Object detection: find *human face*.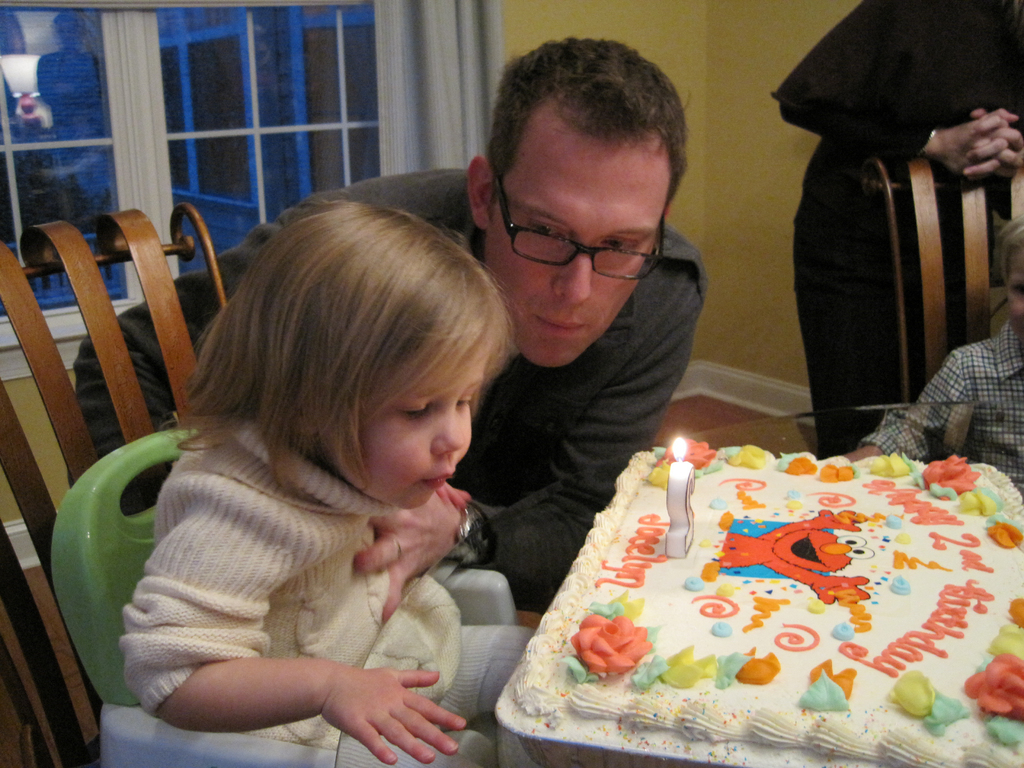
(1004, 245, 1023, 340).
